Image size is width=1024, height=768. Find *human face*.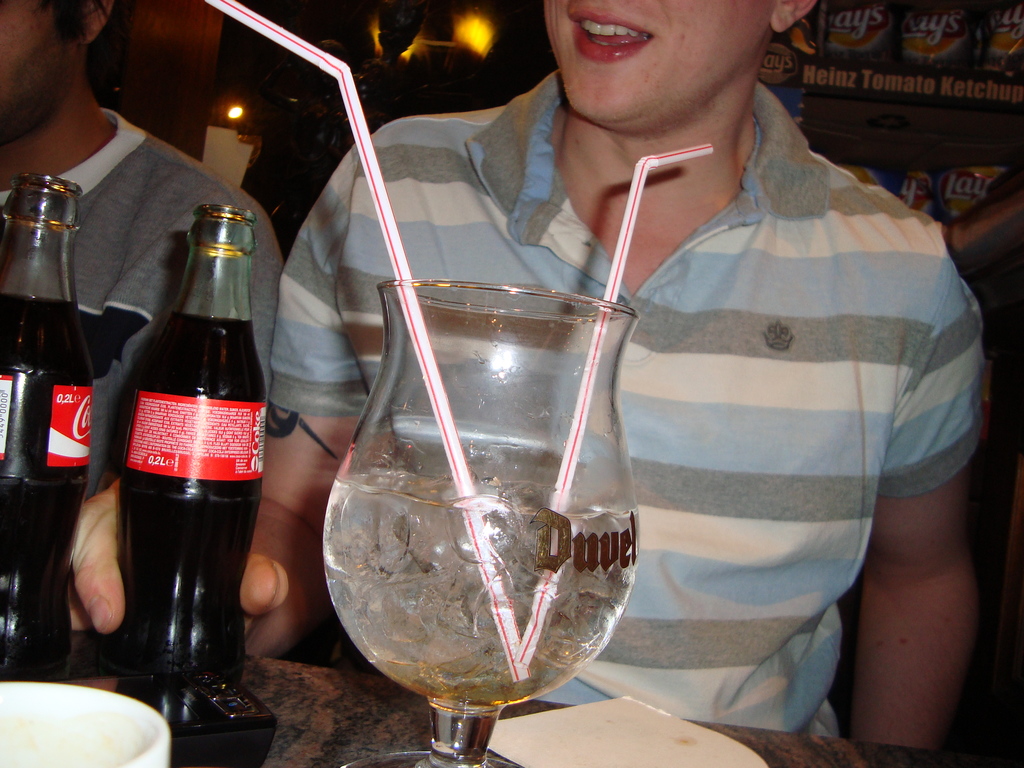
[x1=541, y1=0, x2=799, y2=117].
